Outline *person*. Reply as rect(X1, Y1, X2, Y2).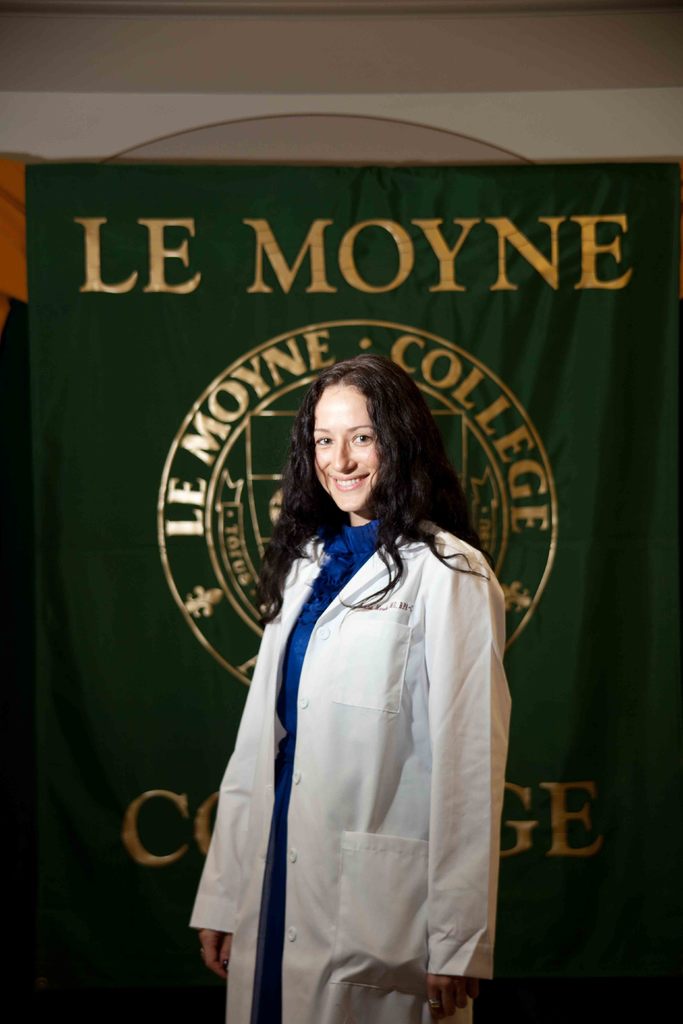
rect(170, 298, 509, 1012).
